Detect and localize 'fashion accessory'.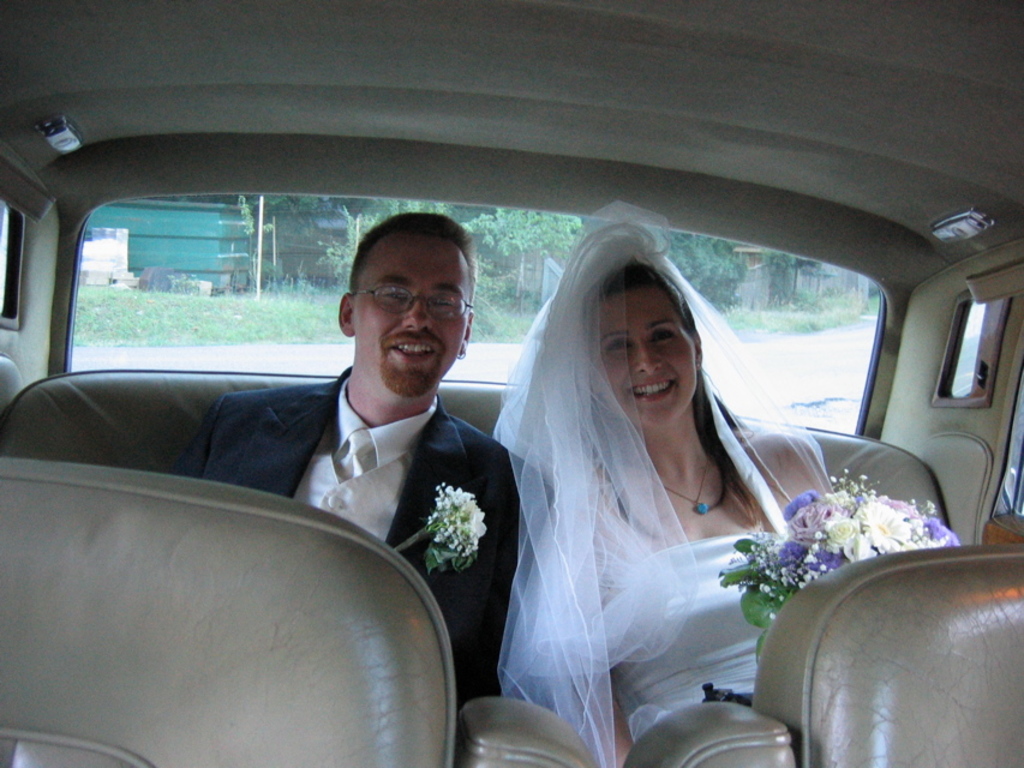
Localized at <region>653, 452, 715, 516</region>.
